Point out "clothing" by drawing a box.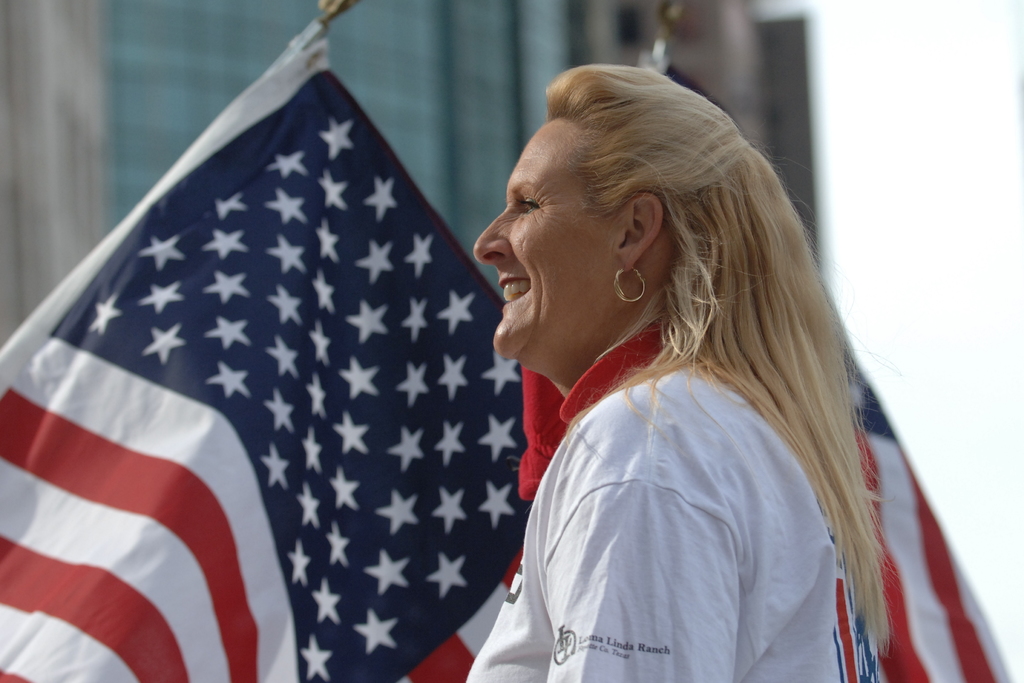
{"left": 467, "top": 309, "right": 882, "bottom": 682}.
